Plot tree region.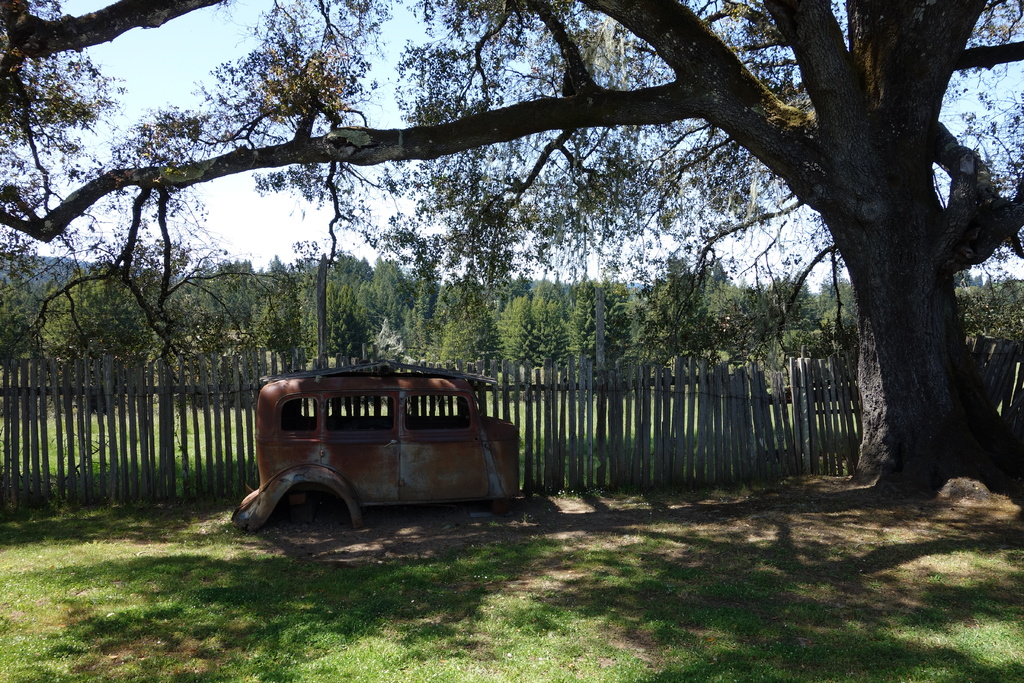
Plotted at pyautogui.locateOnScreen(158, 261, 283, 343).
